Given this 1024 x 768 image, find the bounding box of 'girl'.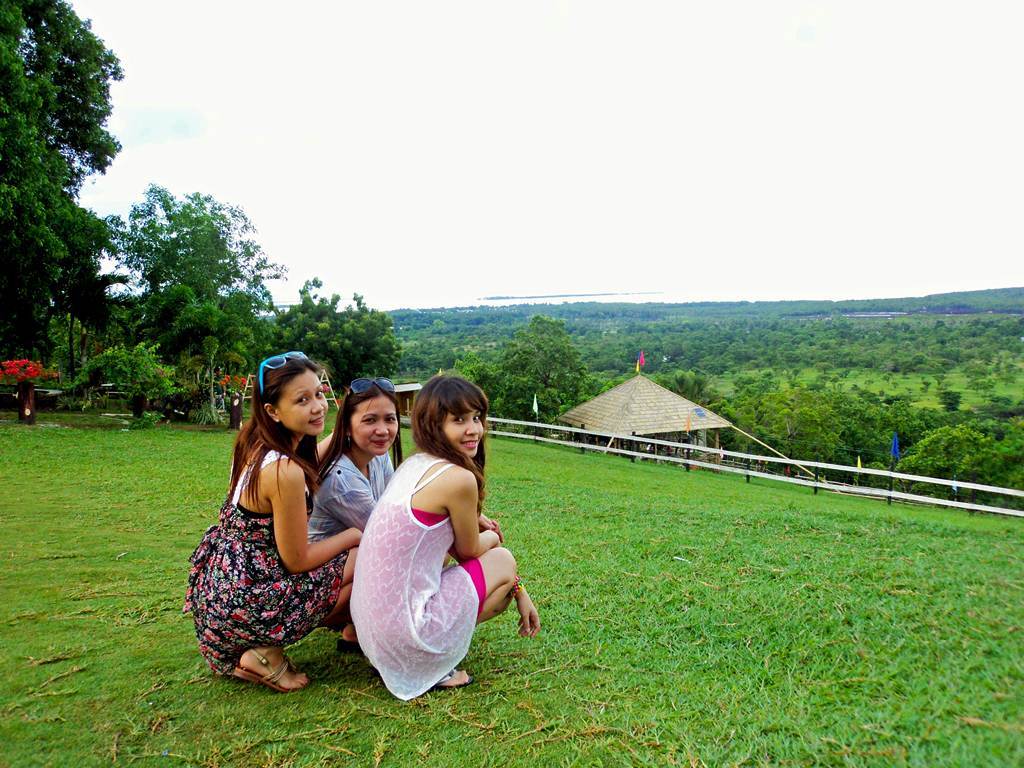
detection(183, 350, 364, 692).
